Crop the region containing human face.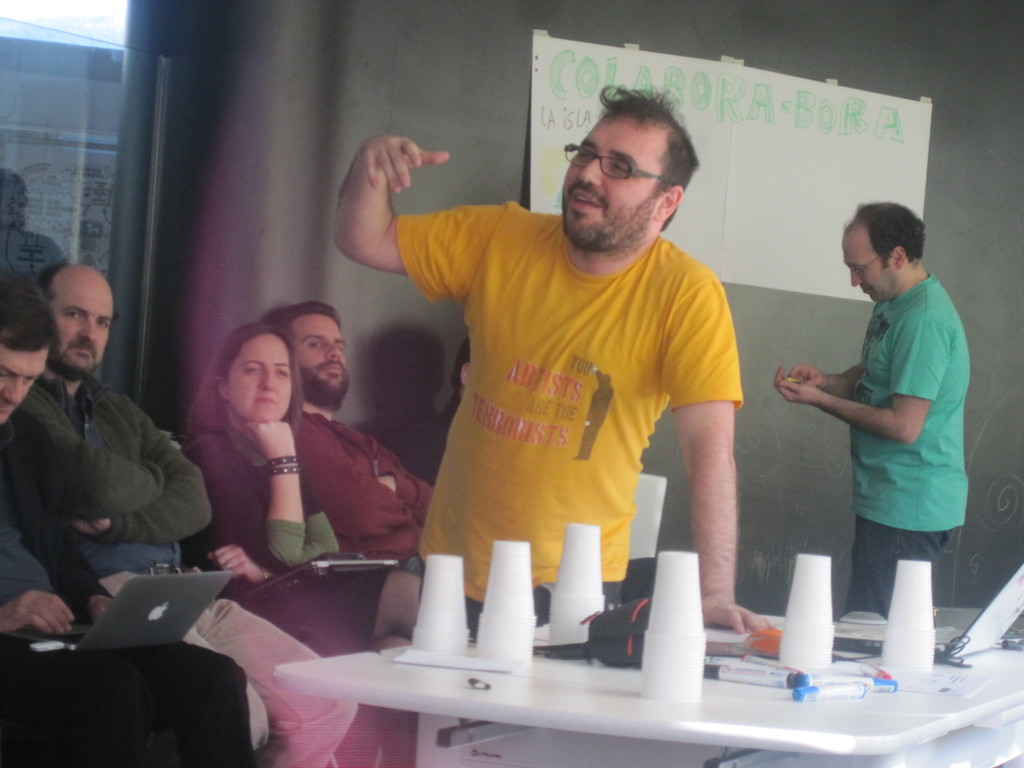
Crop region: 52/277/118/362.
